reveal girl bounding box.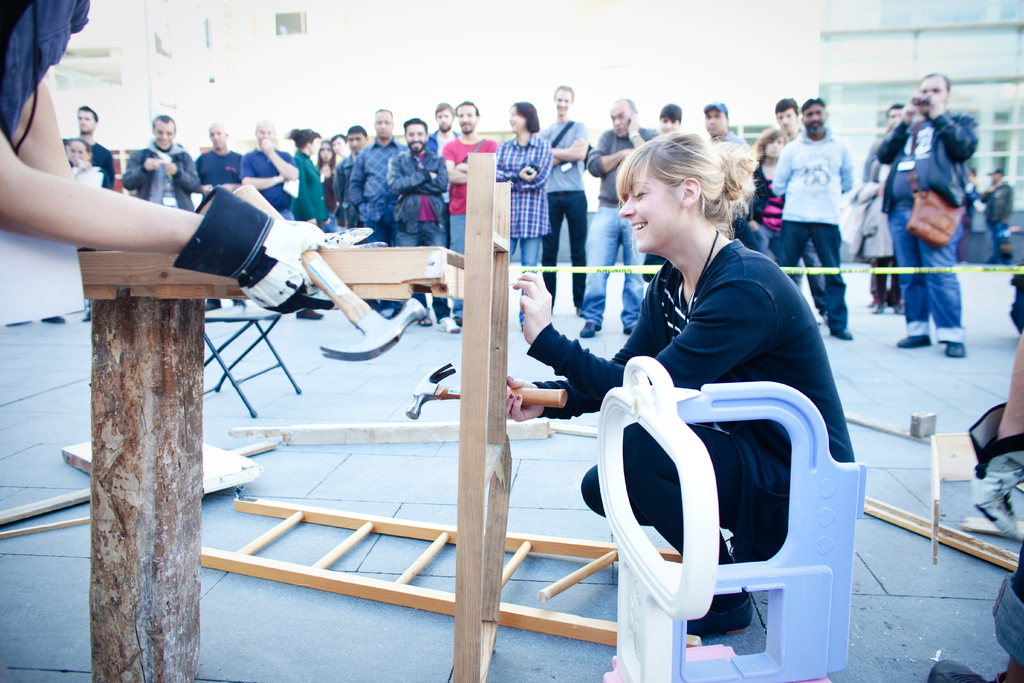
Revealed: 506/133/857/636.
